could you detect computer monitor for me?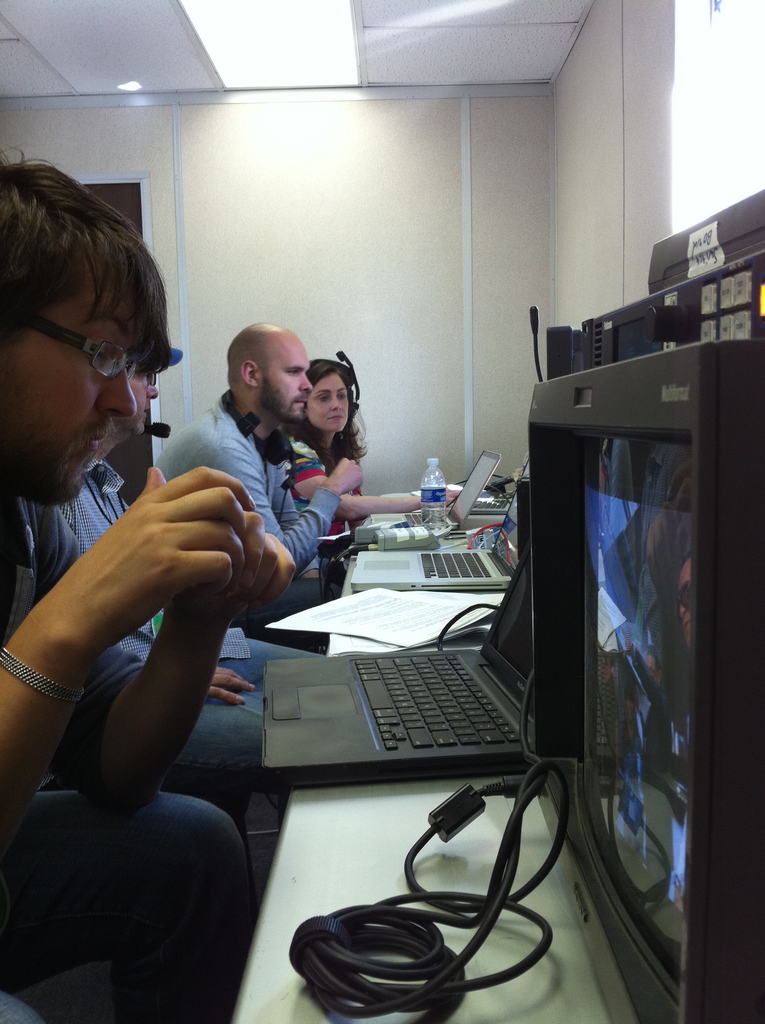
Detection result: region(547, 200, 737, 1016).
